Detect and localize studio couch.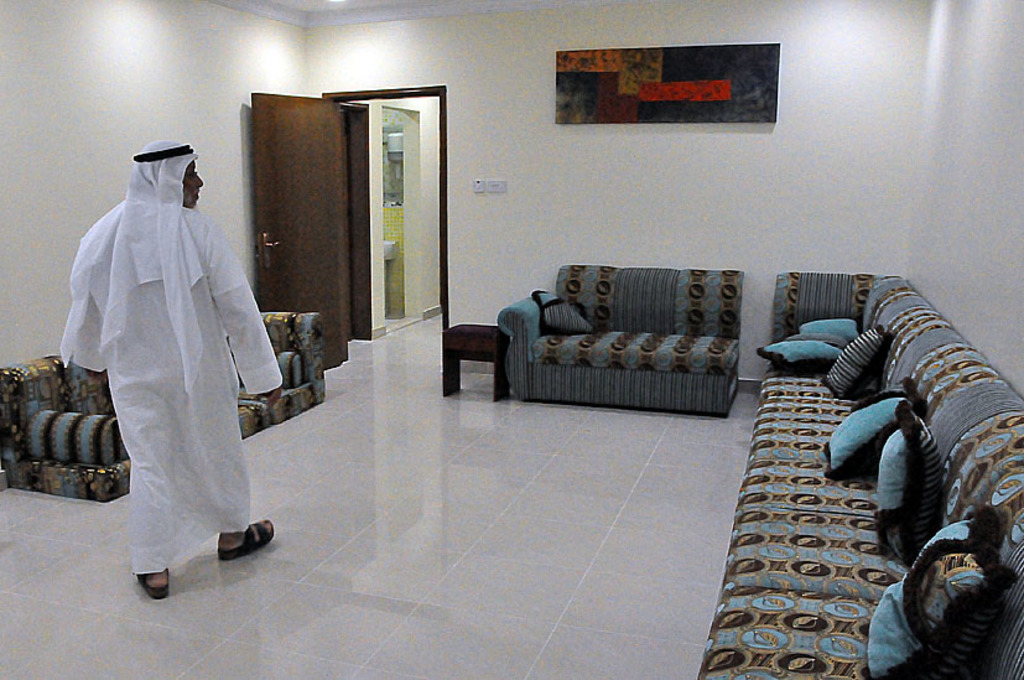
Localized at <bbox>683, 265, 1023, 678</bbox>.
